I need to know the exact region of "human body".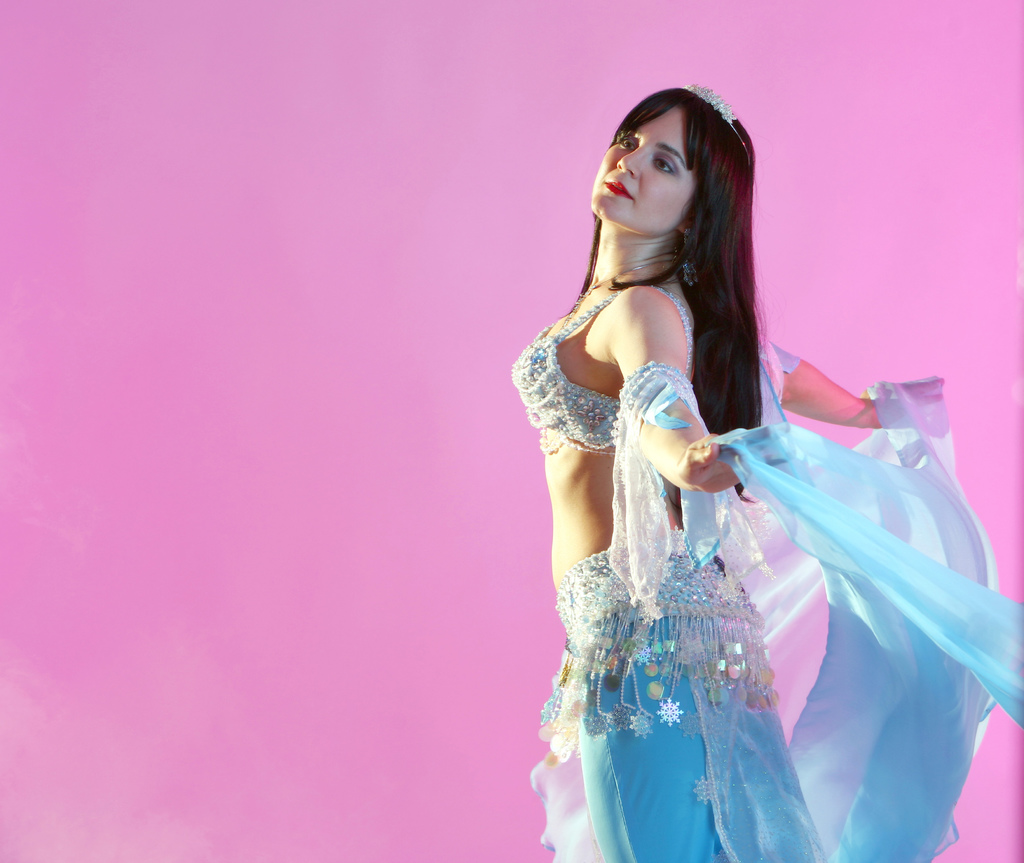
Region: bbox=[513, 83, 1023, 862].
